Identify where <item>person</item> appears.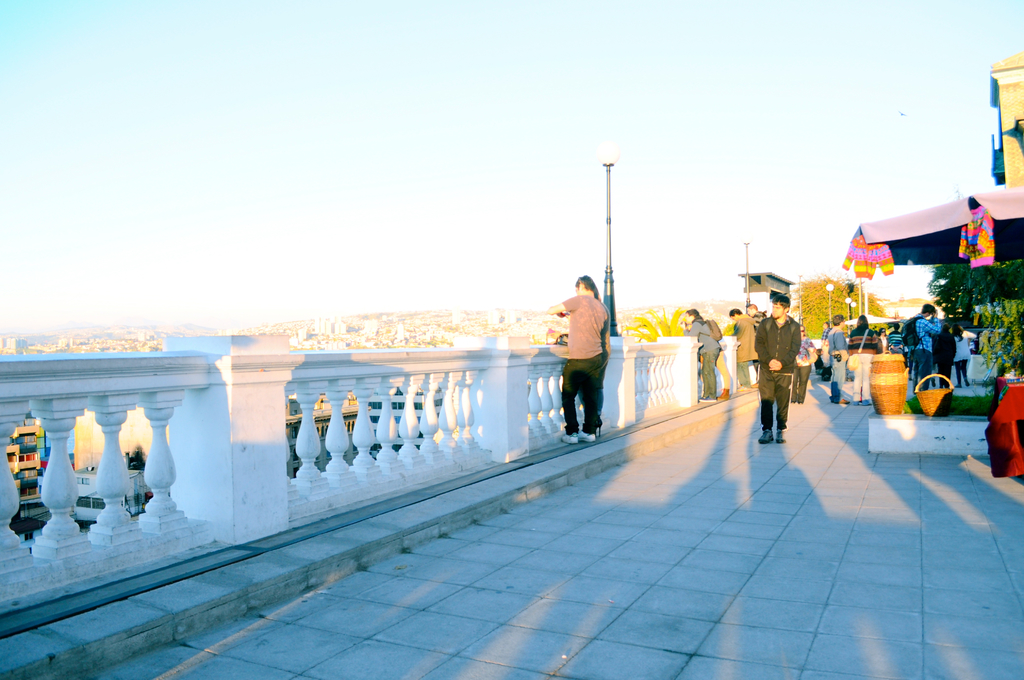
Appears at BBox(953, 327, 980, 383).
